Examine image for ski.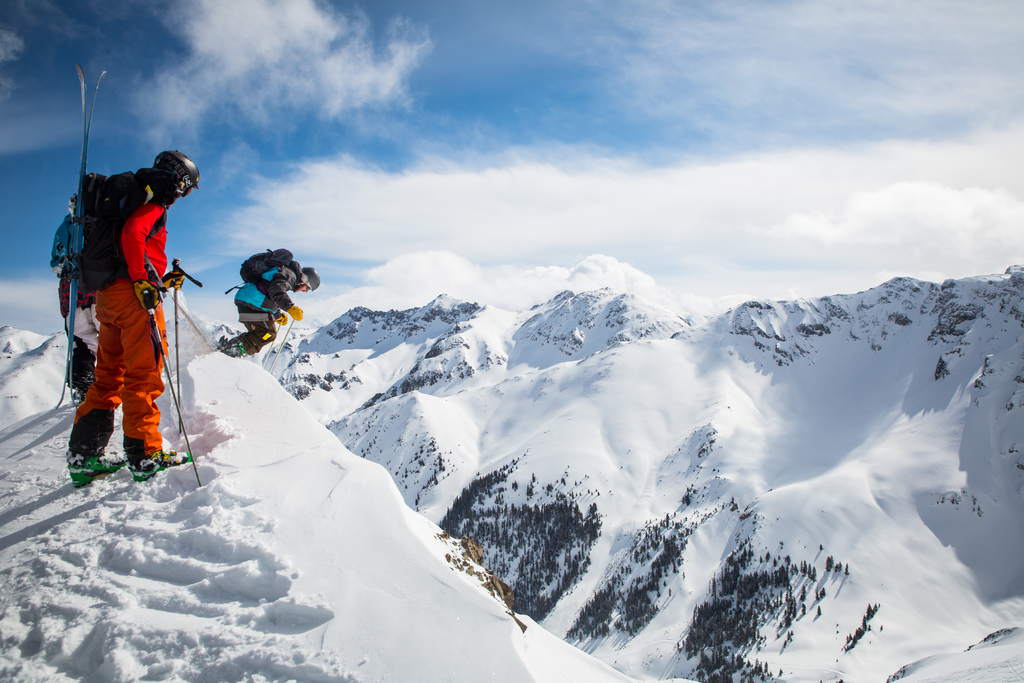
Examination result: box=[211, 324, 259, 368].
